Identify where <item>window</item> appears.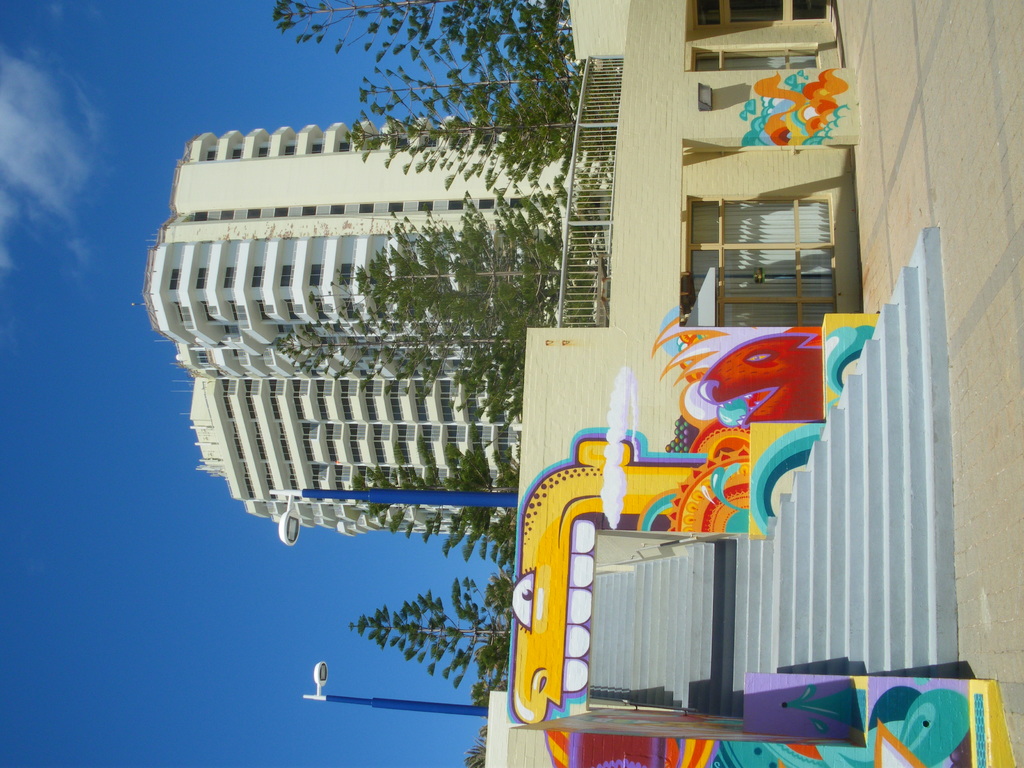
Appears at bbox=(676, 182, 859, 340).
